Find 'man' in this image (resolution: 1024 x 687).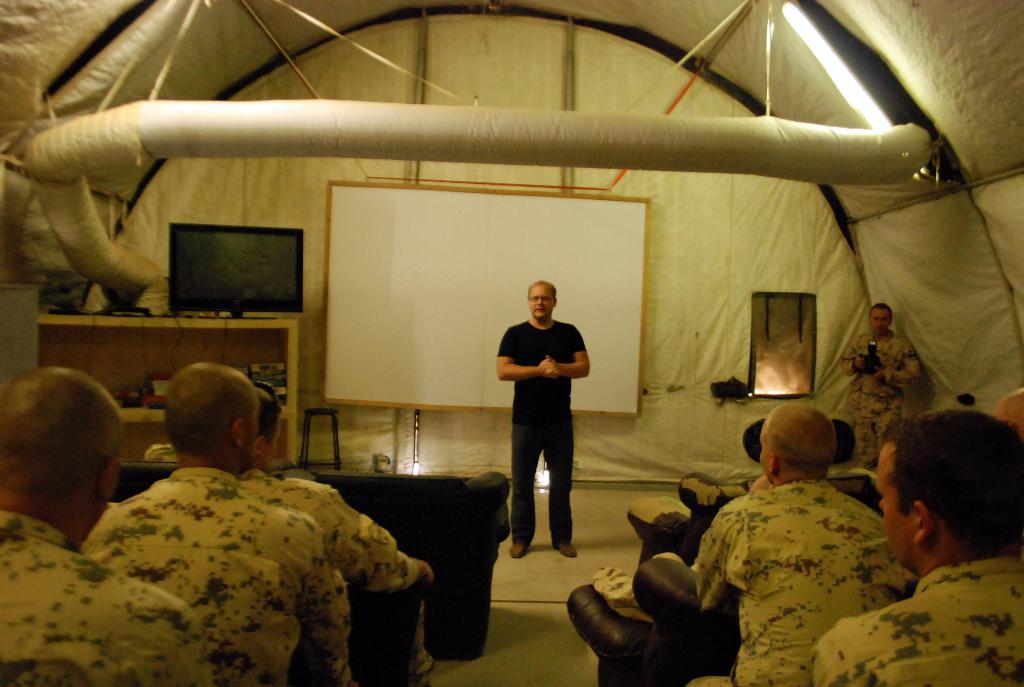
(822,420,879,486).
